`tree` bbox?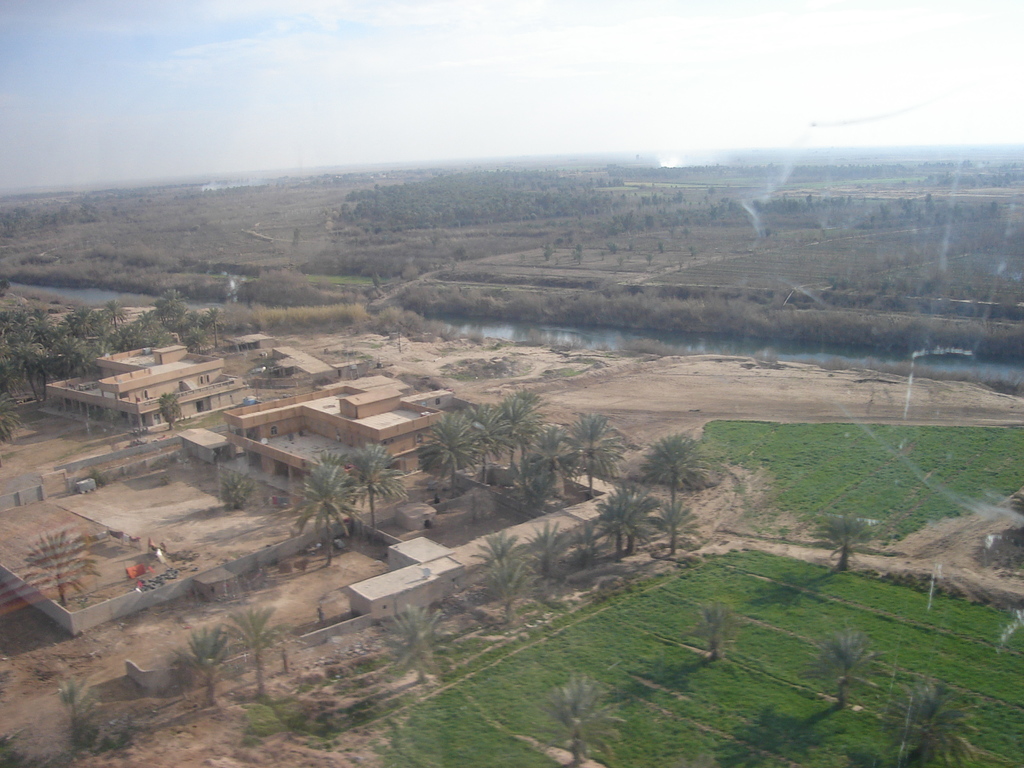
box=[803, 508, 874, 575]
